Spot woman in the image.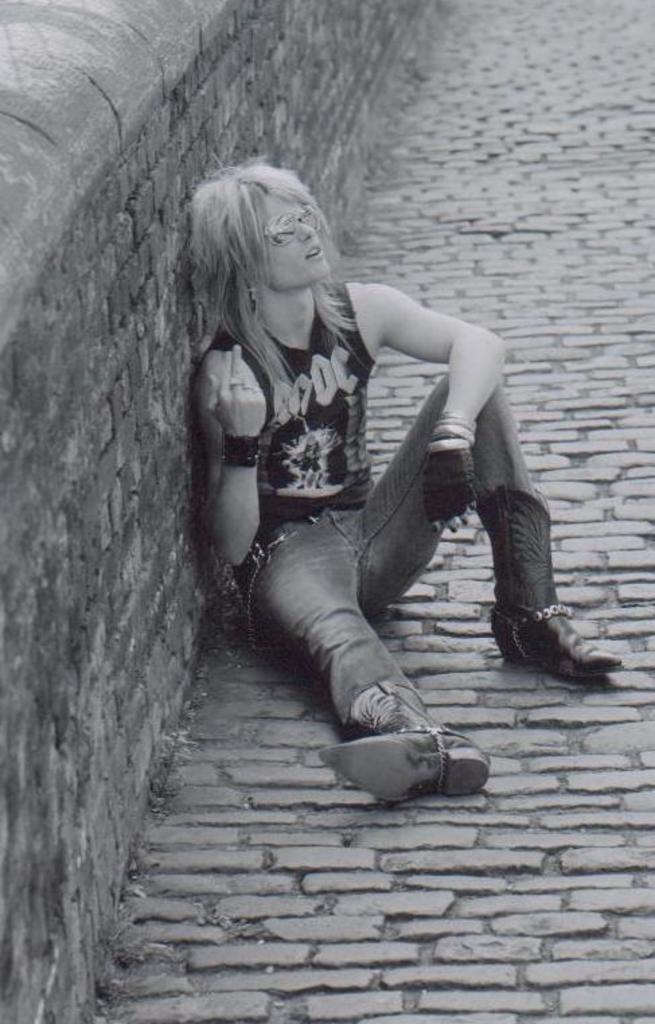
woman found at [left=225, top=186, right=542, bottom=764].
